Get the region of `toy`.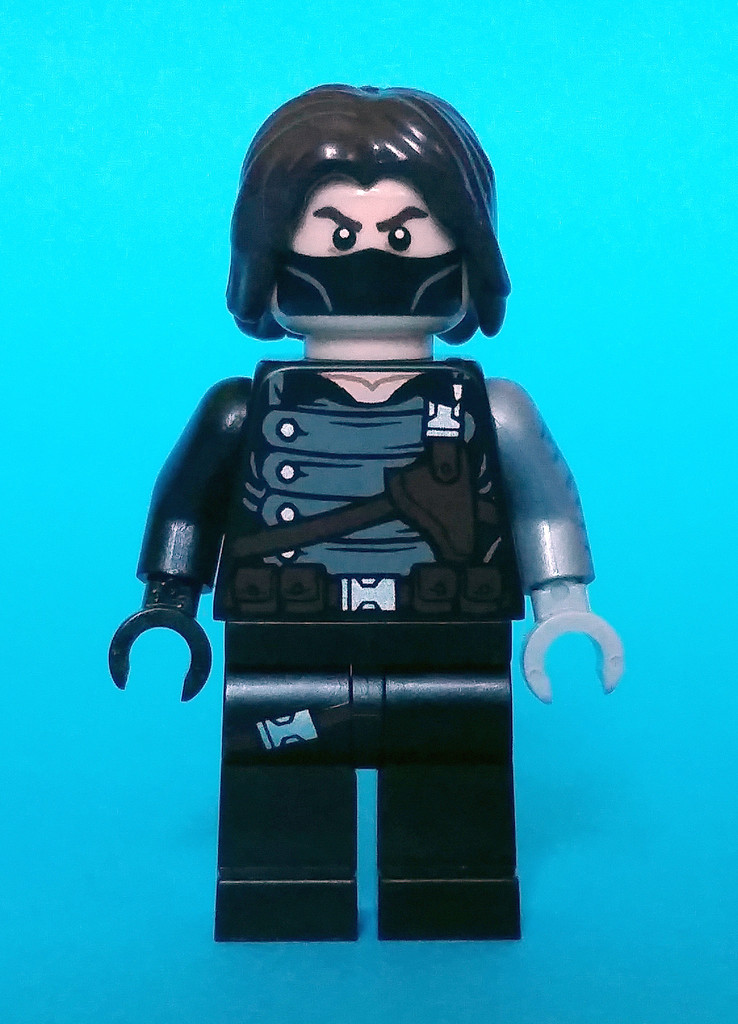
103/70/637/928.
